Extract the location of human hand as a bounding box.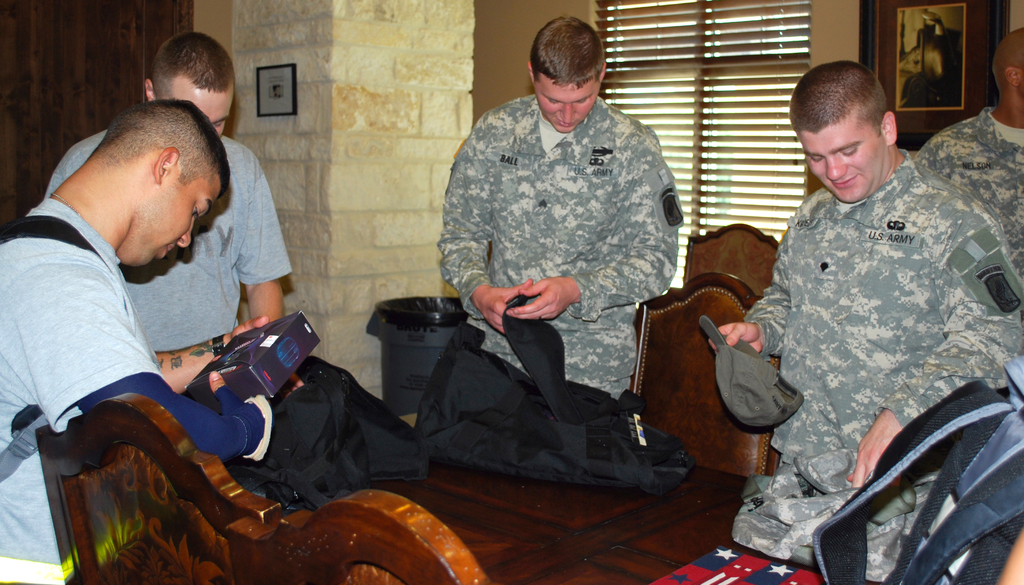
846, 413, 904, 492.
